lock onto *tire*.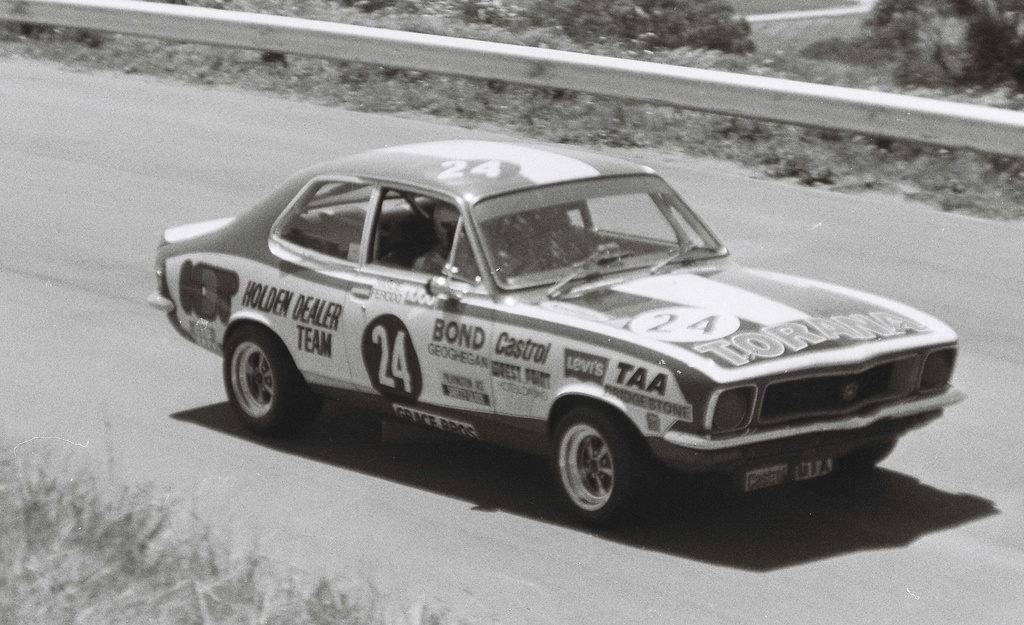
Locked: bbox=(223, 322, 320, 434).
